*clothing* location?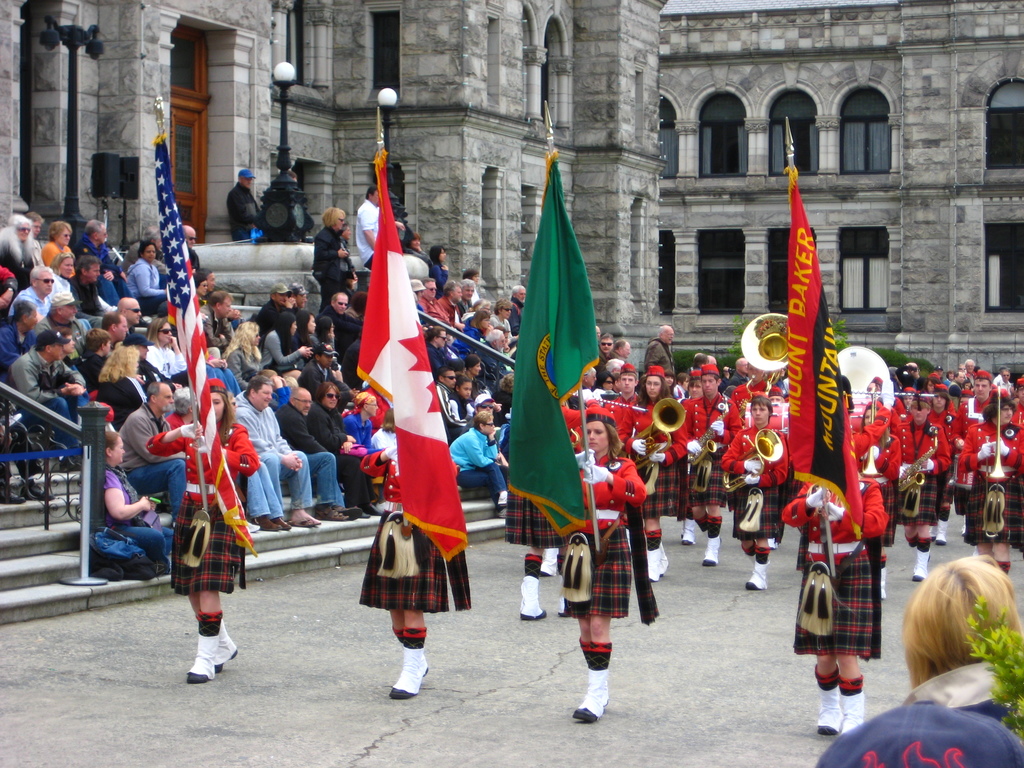
crop(42, 221, 76, 275)
